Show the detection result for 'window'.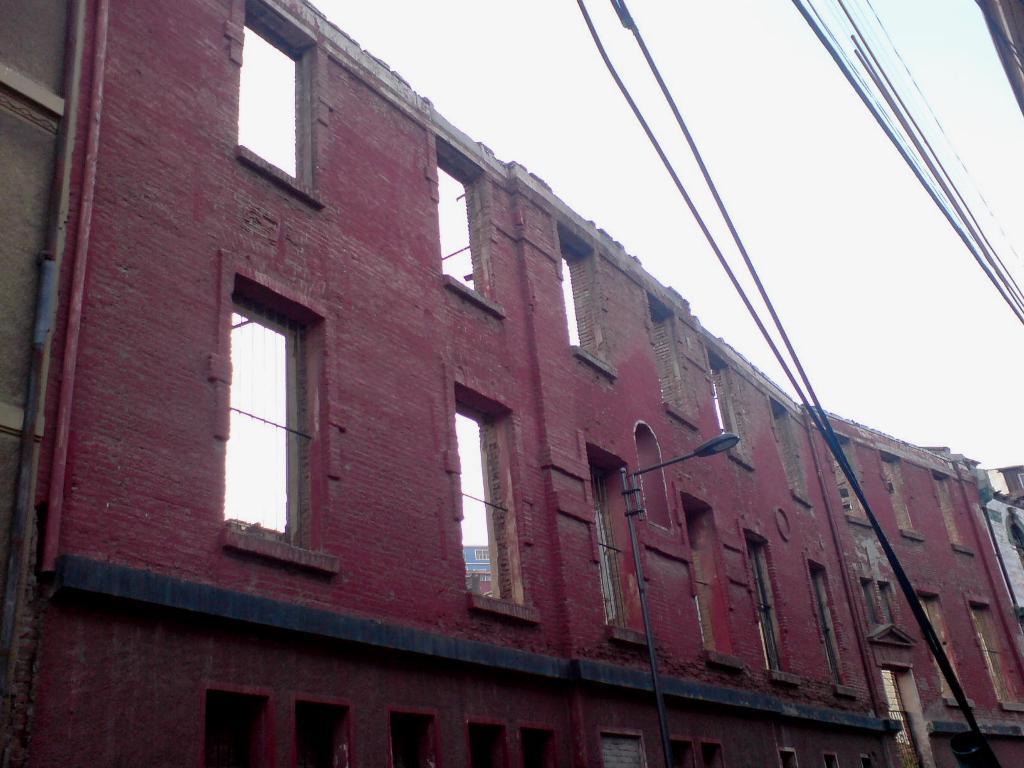
rect(231, 0, 326, 209).
